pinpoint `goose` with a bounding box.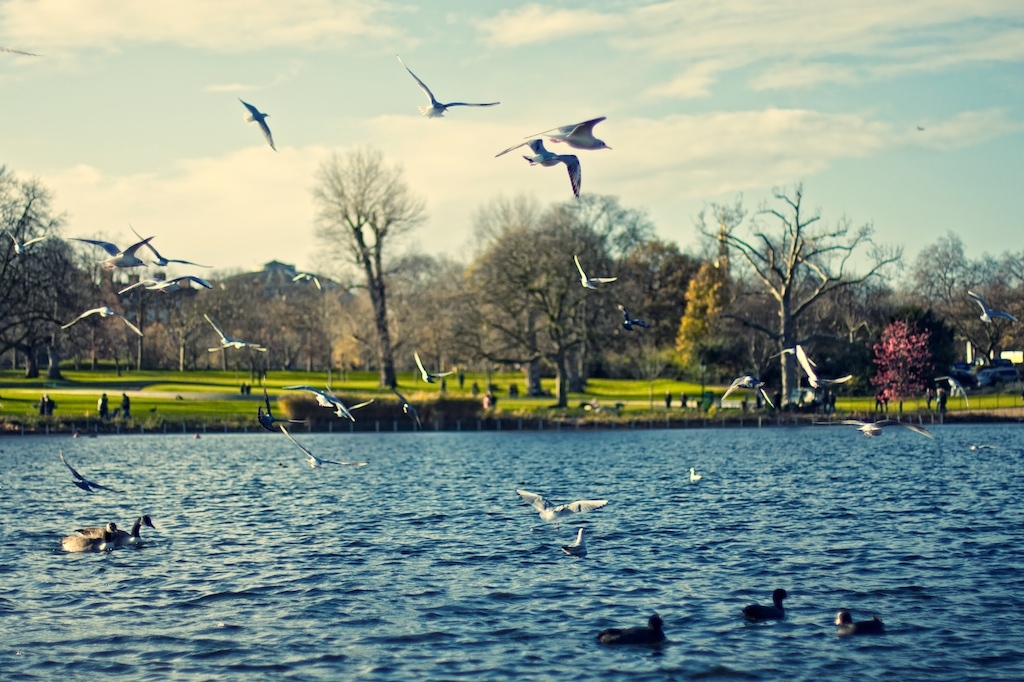
126 271 215 293.
